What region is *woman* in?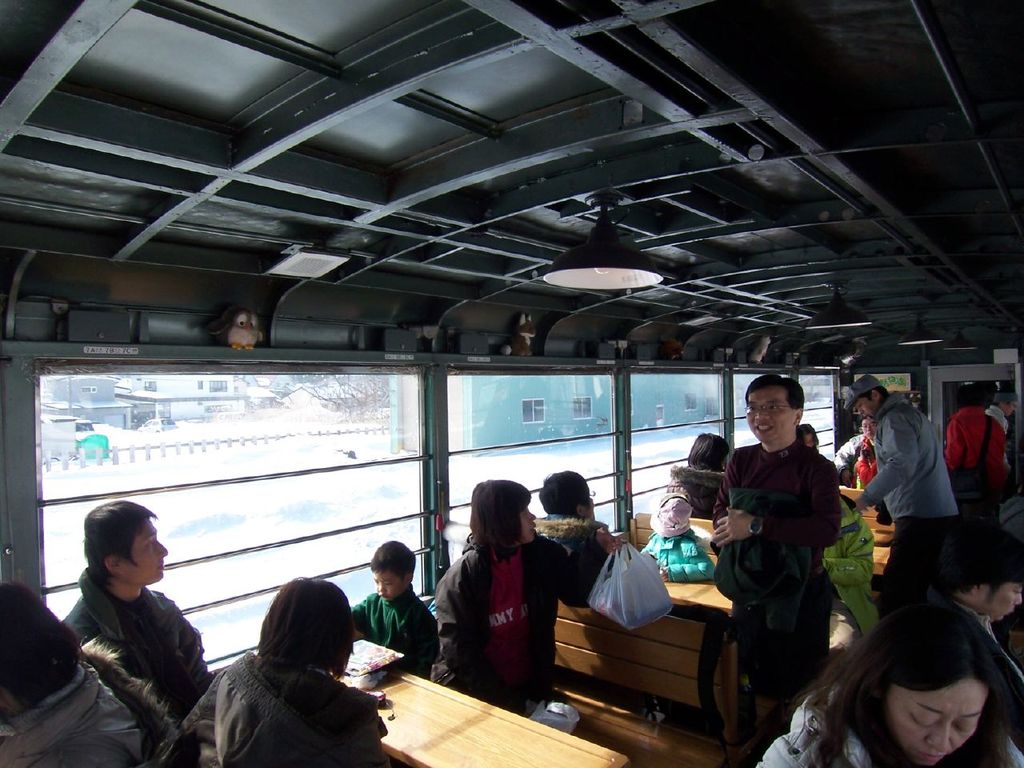
Rect(431, 478, 633, 724).
